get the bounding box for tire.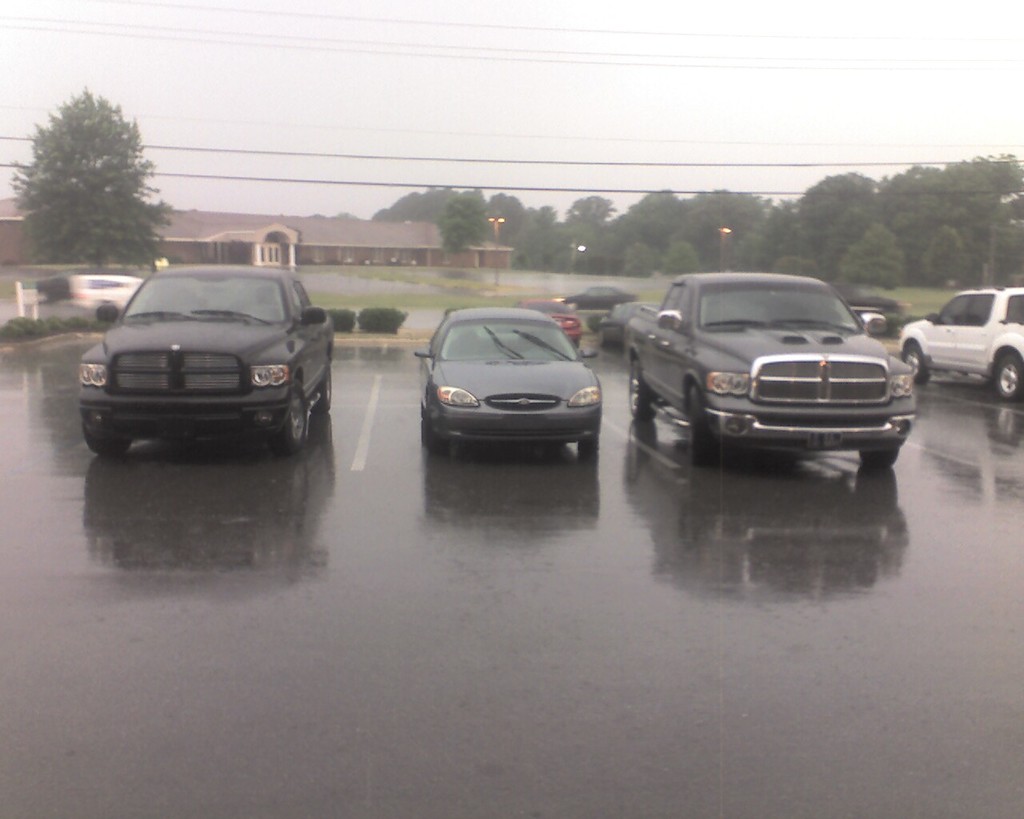
locate(903, 344, 928, 384).
